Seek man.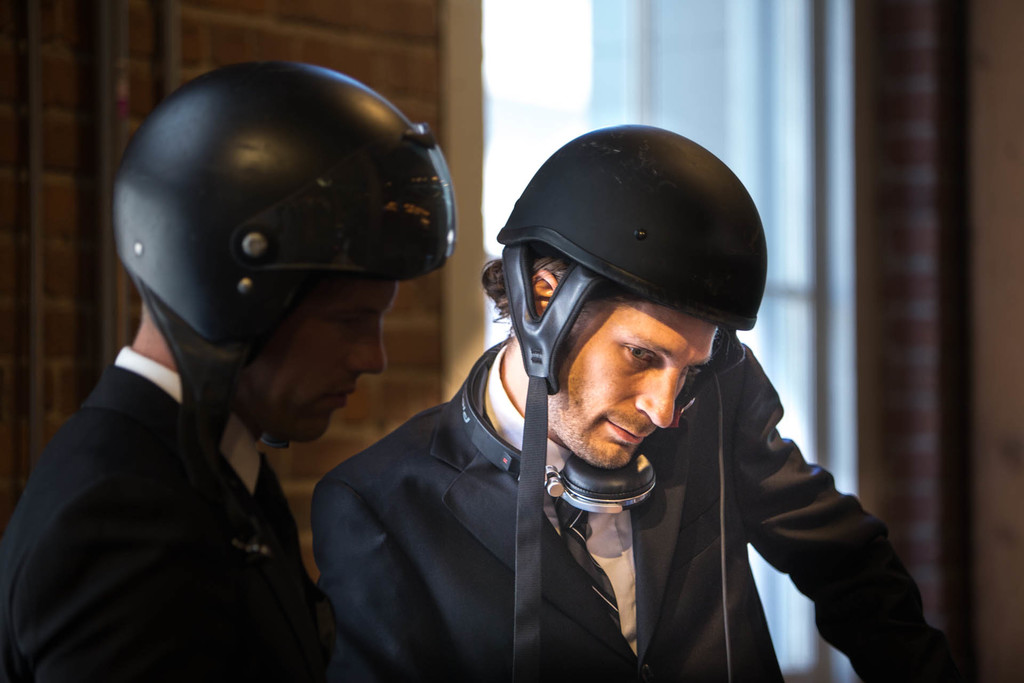
region(280, 122, 920, 682).
